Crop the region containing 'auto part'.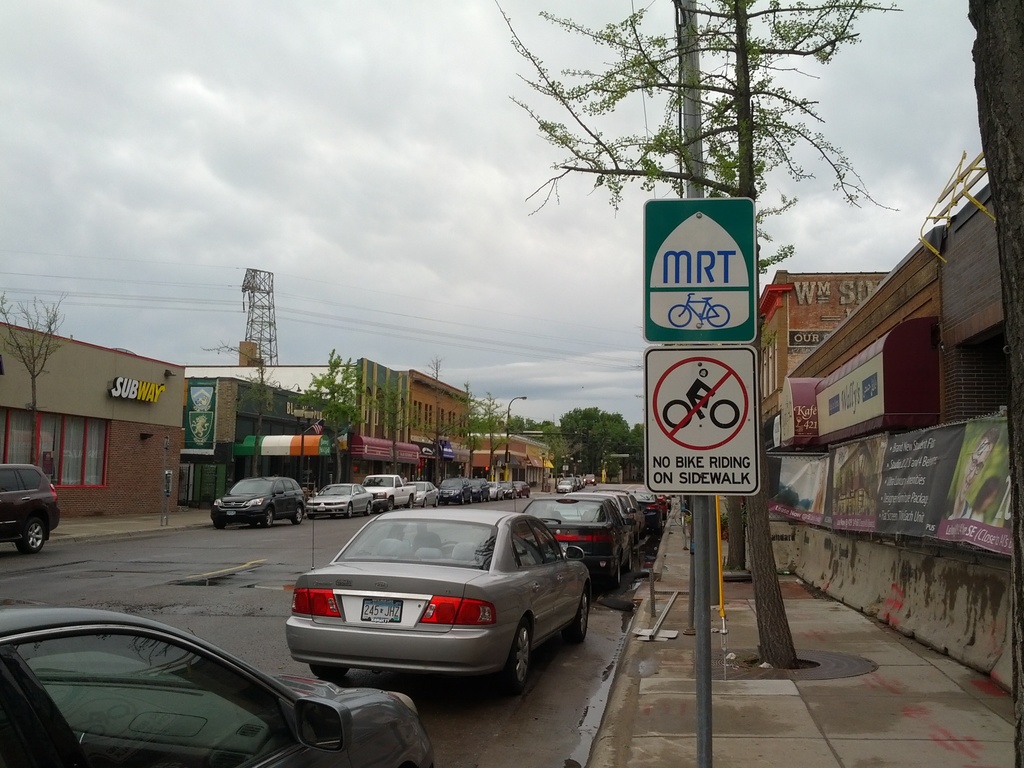
Crop region: (497,618,532,696).
